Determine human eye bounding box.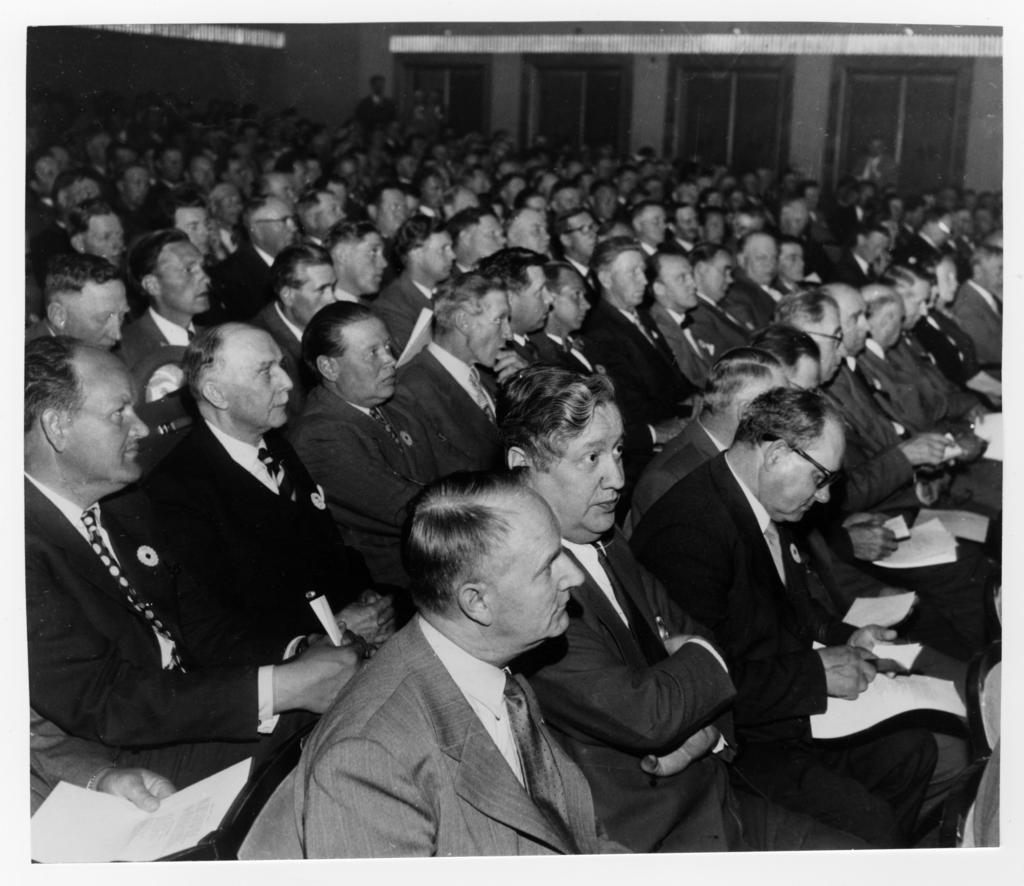
Determined: 384,339,390,351.
